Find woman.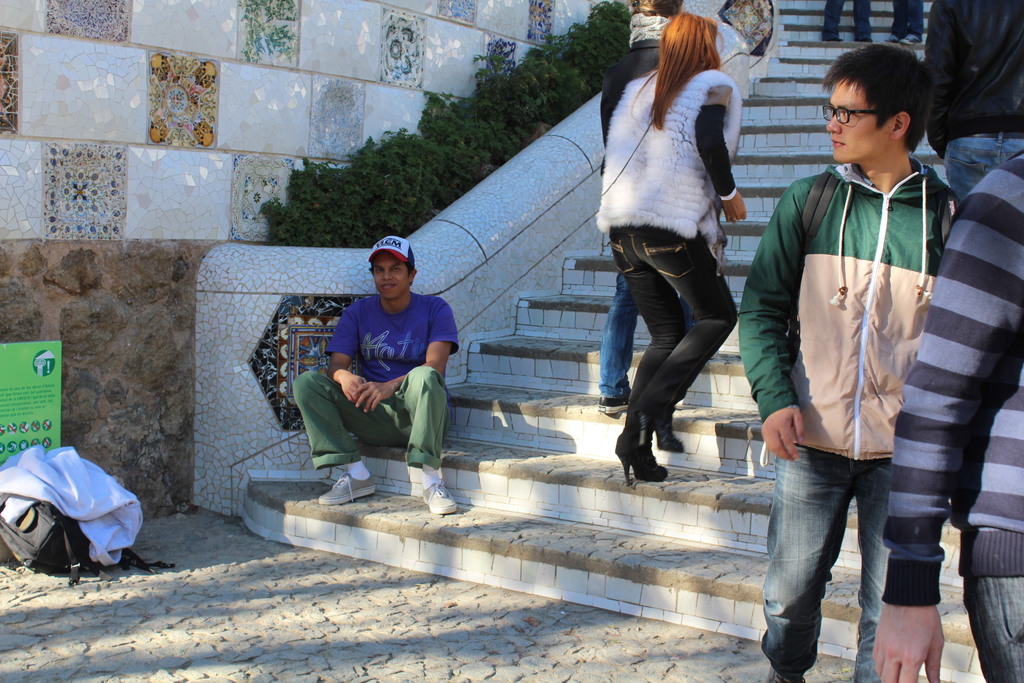
bbox(576, 8, 771, 481).
